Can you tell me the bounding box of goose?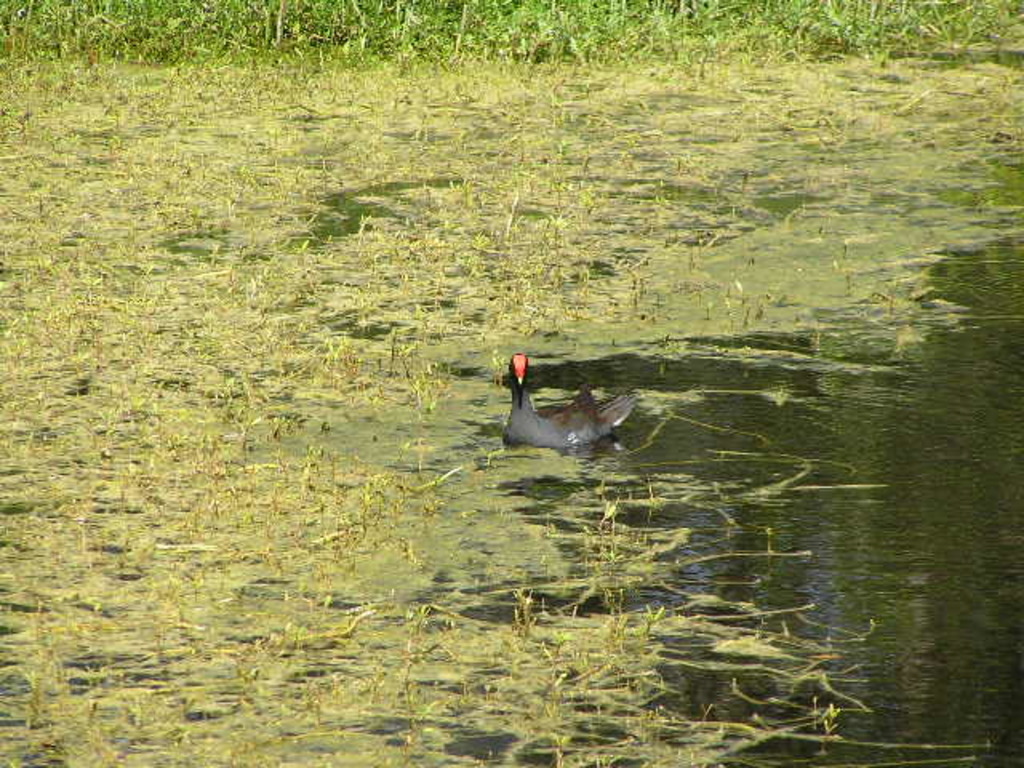
(x1=512, y1=357, x2=634, y2=448).
